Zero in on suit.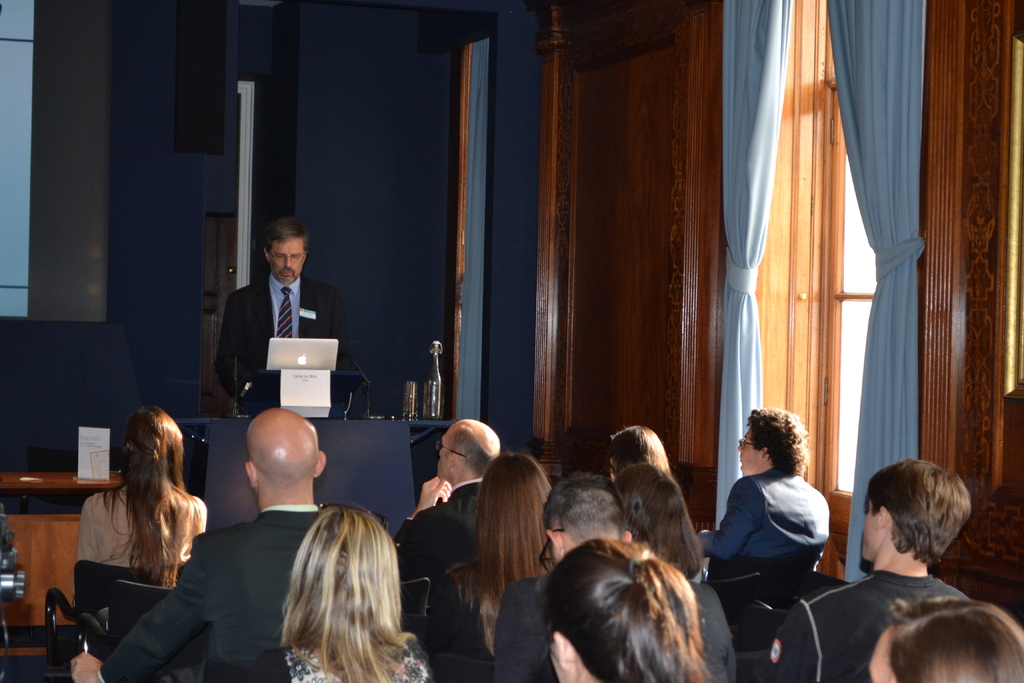
Zeroed in: box(86, 506, 317, 682).
